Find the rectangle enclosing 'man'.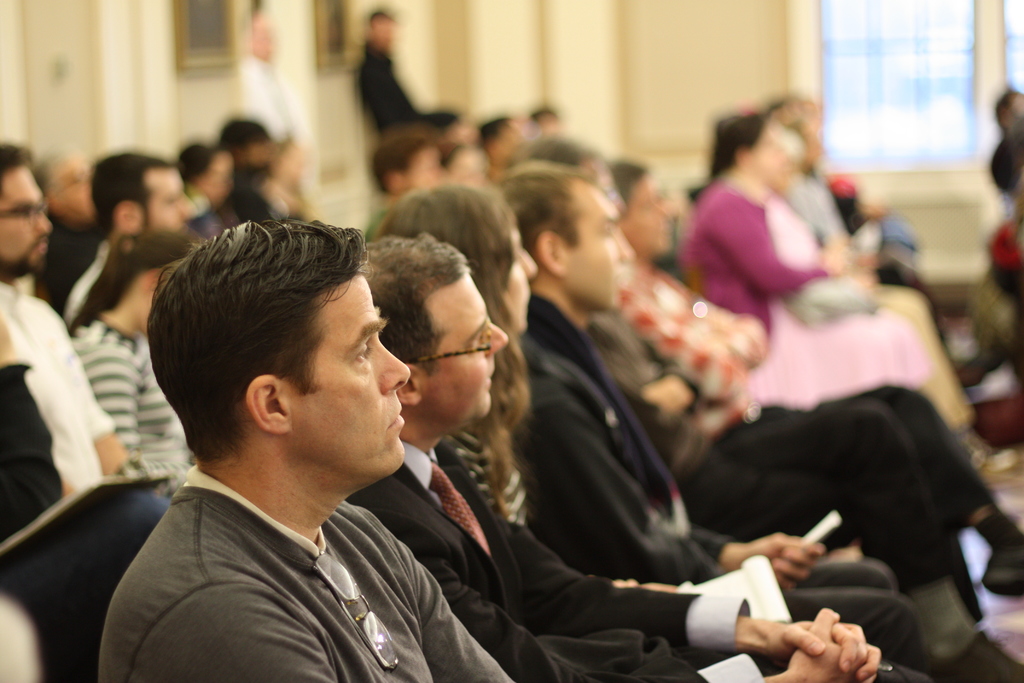
rect(30, 144, 99, 312).
